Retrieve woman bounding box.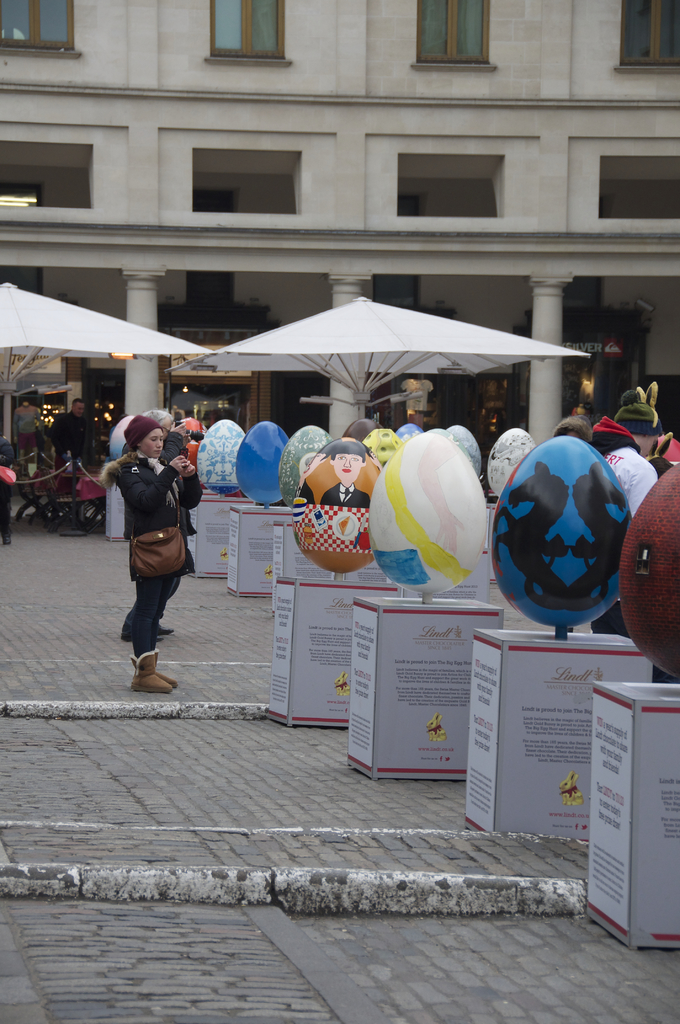
Bounding box: [left=104, top=408, right=201, bottom=692].
